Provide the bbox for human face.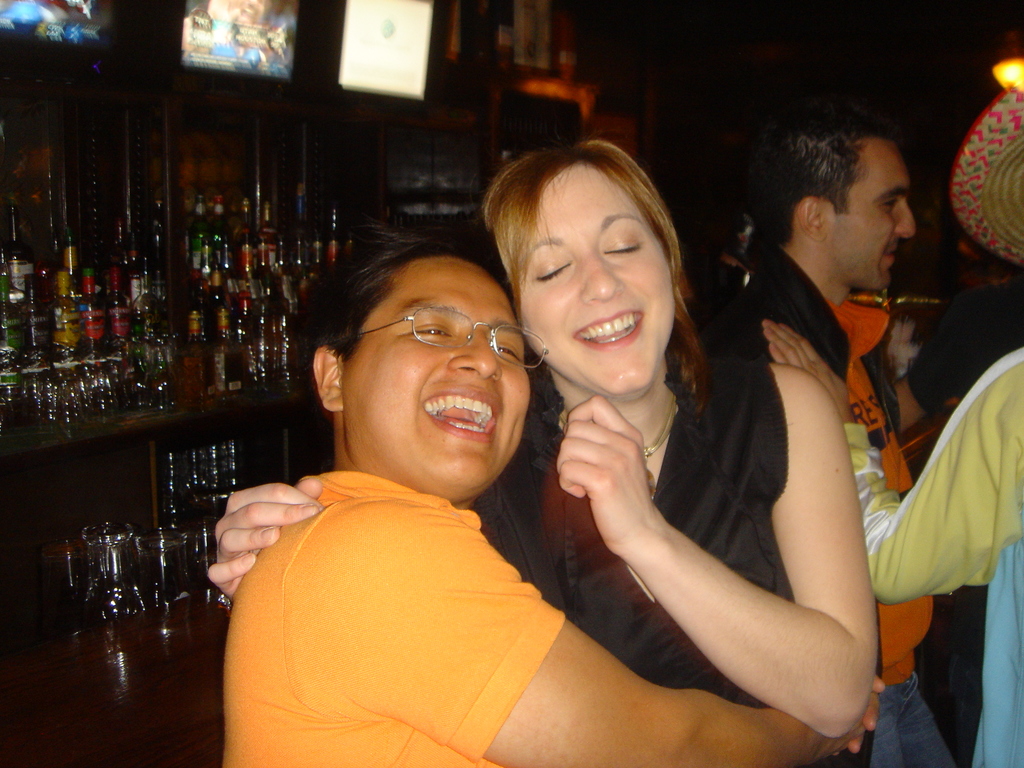
locate(514, 162, 673, 399).
